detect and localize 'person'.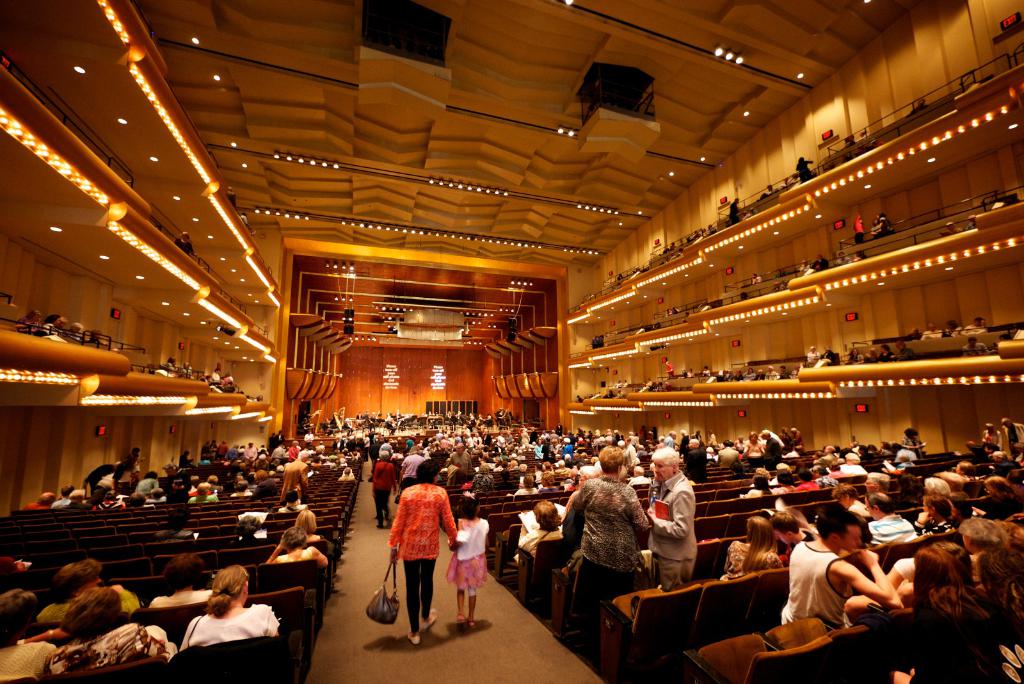
Localized at [828, 480, 870, 517].
